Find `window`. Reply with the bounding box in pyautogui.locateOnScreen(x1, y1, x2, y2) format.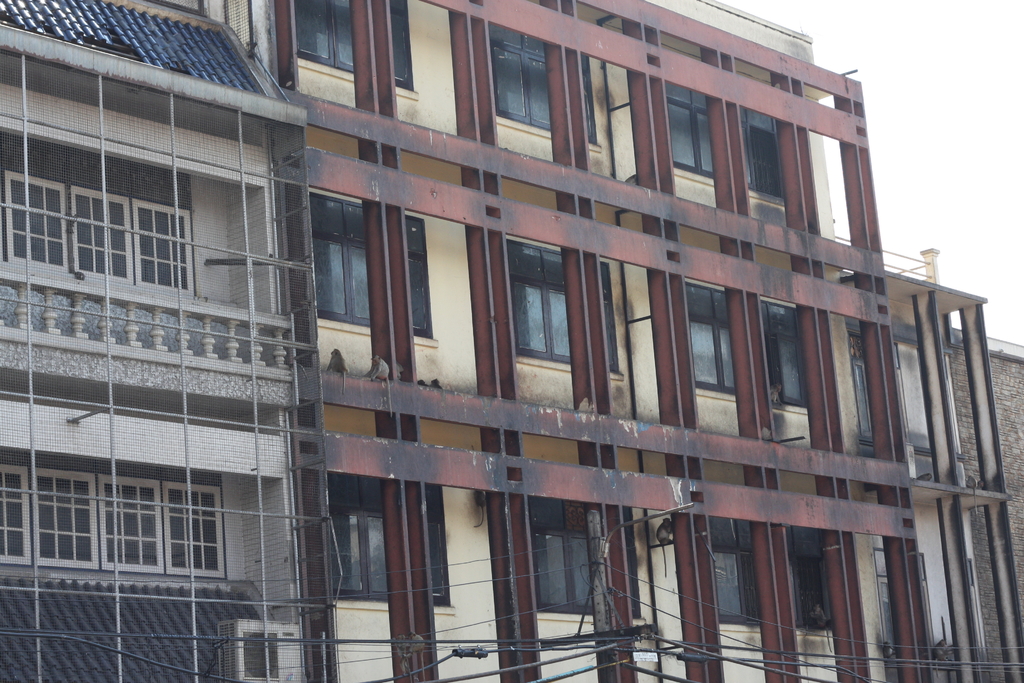
pyautogui.locateOnScreen(624, 509, 640, 620).
